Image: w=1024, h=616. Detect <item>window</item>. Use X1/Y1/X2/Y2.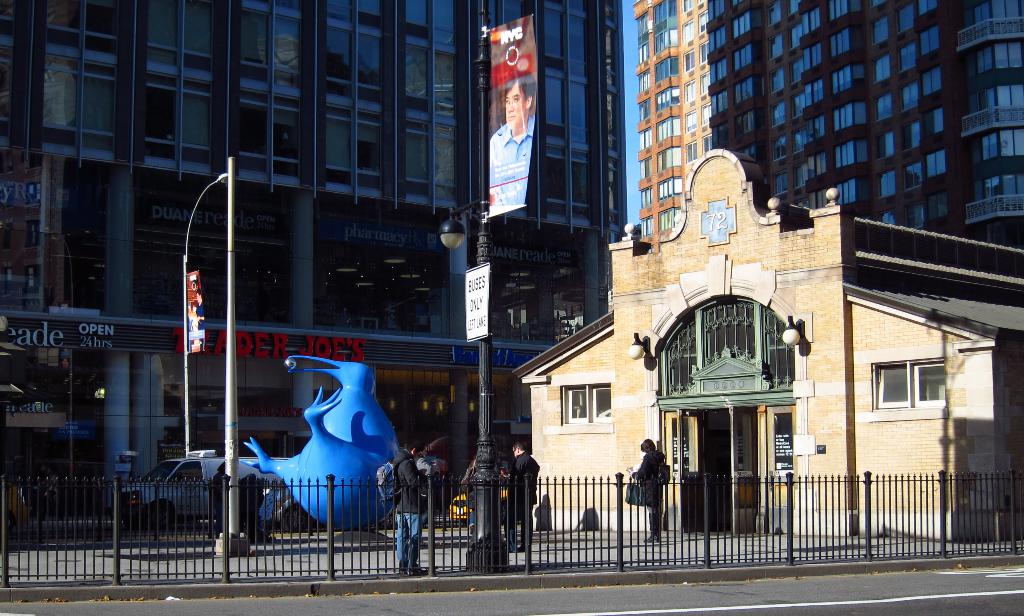
977/130/1023/161.
